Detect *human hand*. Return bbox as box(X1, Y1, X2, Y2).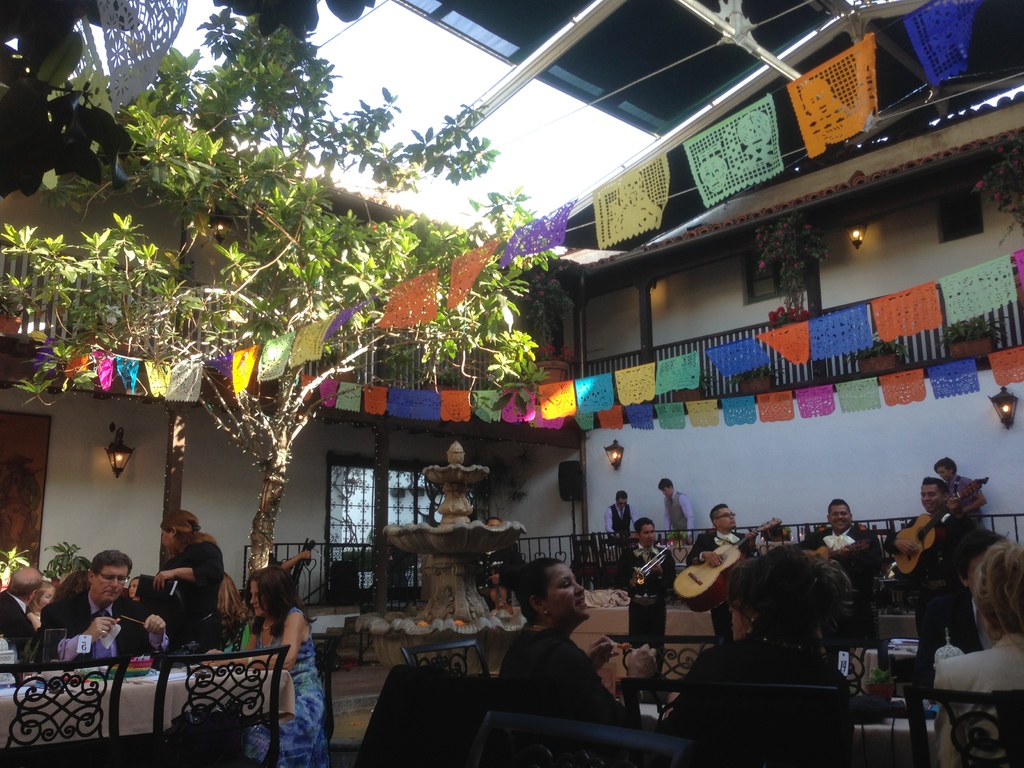
box(85, 614, 117, 635).
